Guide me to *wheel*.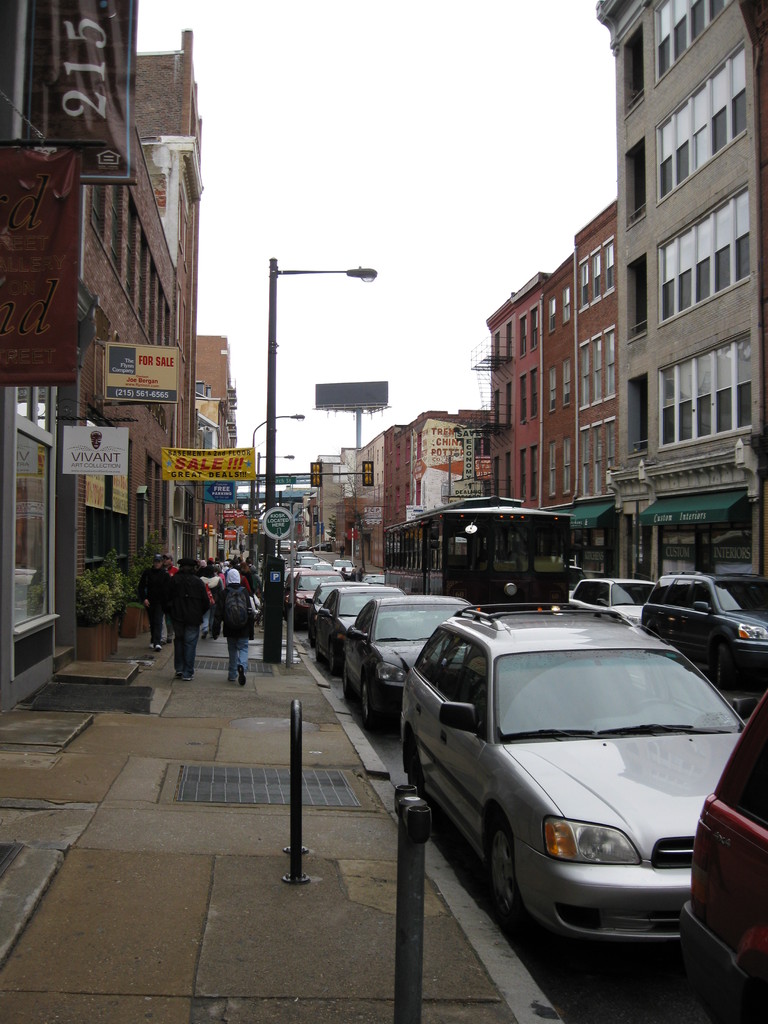
Guidance: <region>403, 751, 427, 822</region>.
